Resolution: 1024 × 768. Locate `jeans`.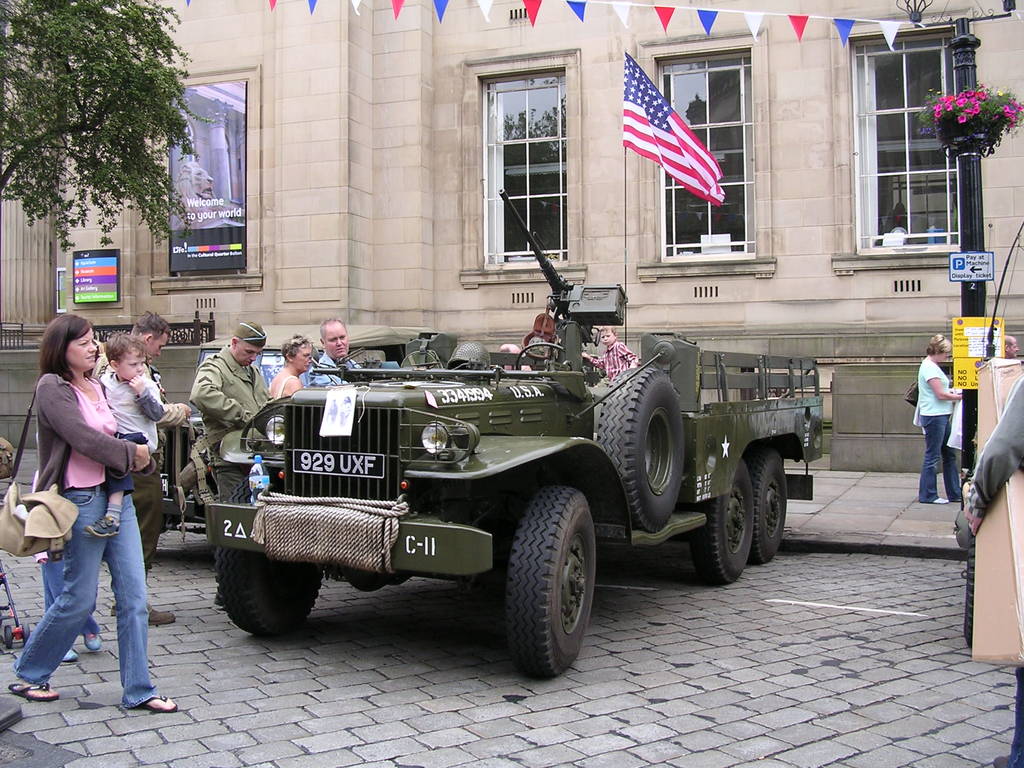
(left=43, top=569, right=63, bottom=610).
